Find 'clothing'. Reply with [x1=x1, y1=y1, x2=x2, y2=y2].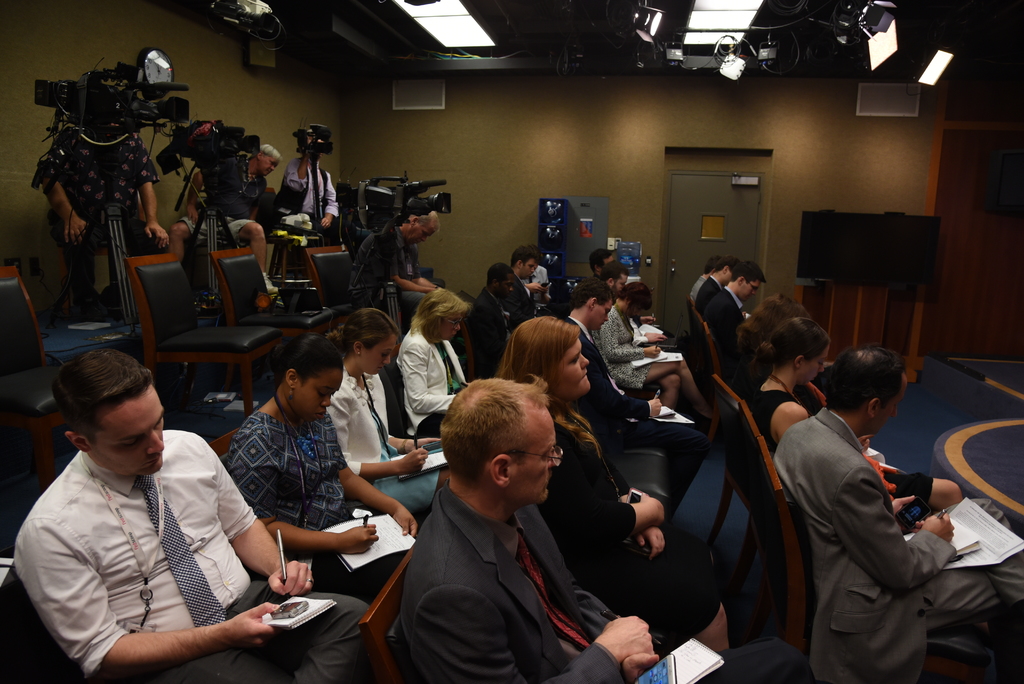
[x1=326, y1=353, x2=465, y2=521].
